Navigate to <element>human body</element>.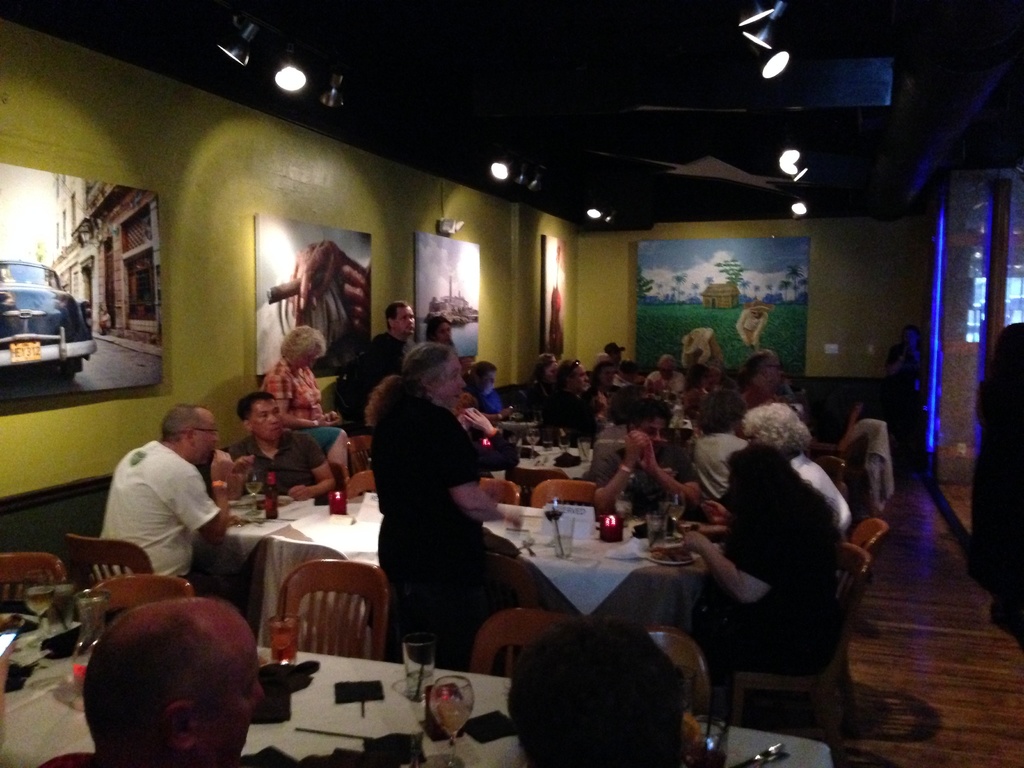
Navigation target: pyautogui.locateOnScreen(227, 392, 336, 502).
